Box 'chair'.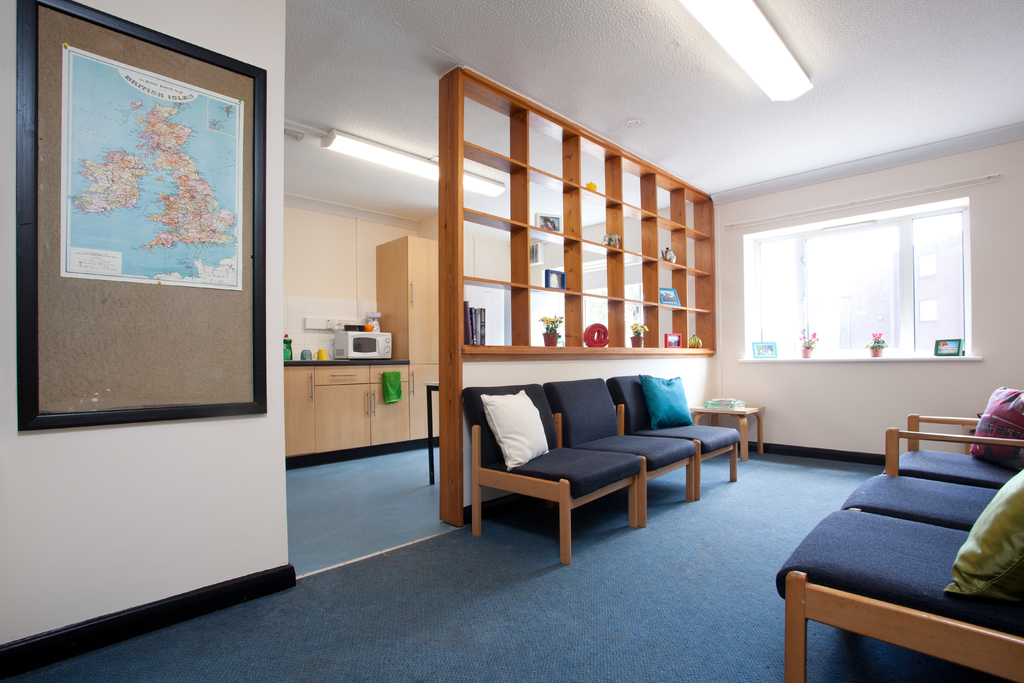
547:378:696:531.
